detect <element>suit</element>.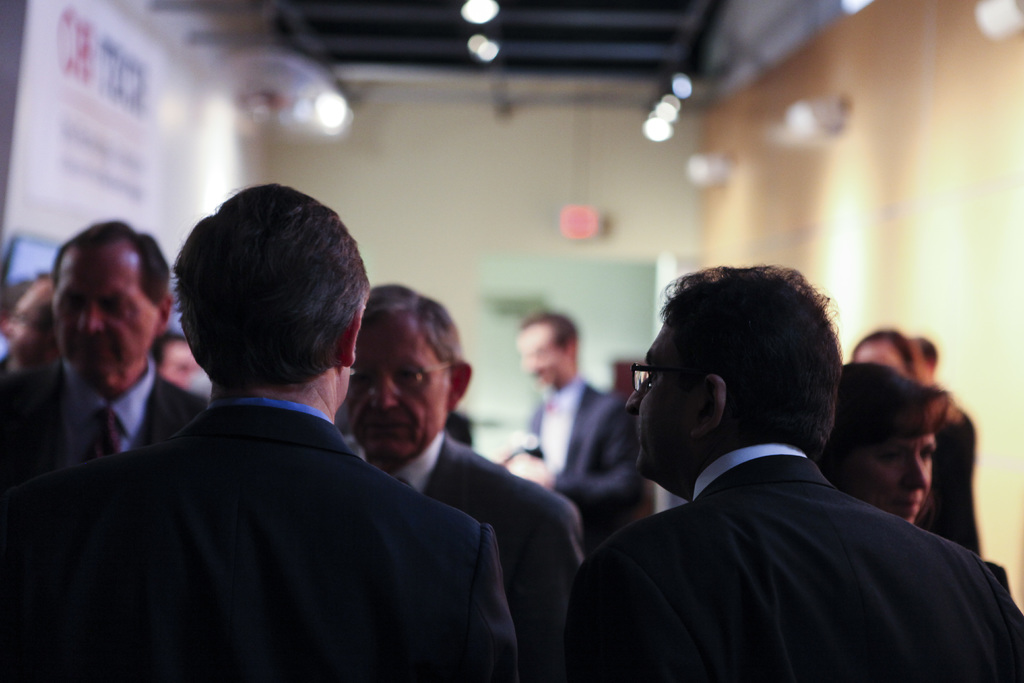
Detected at 554/456/1023/682.
